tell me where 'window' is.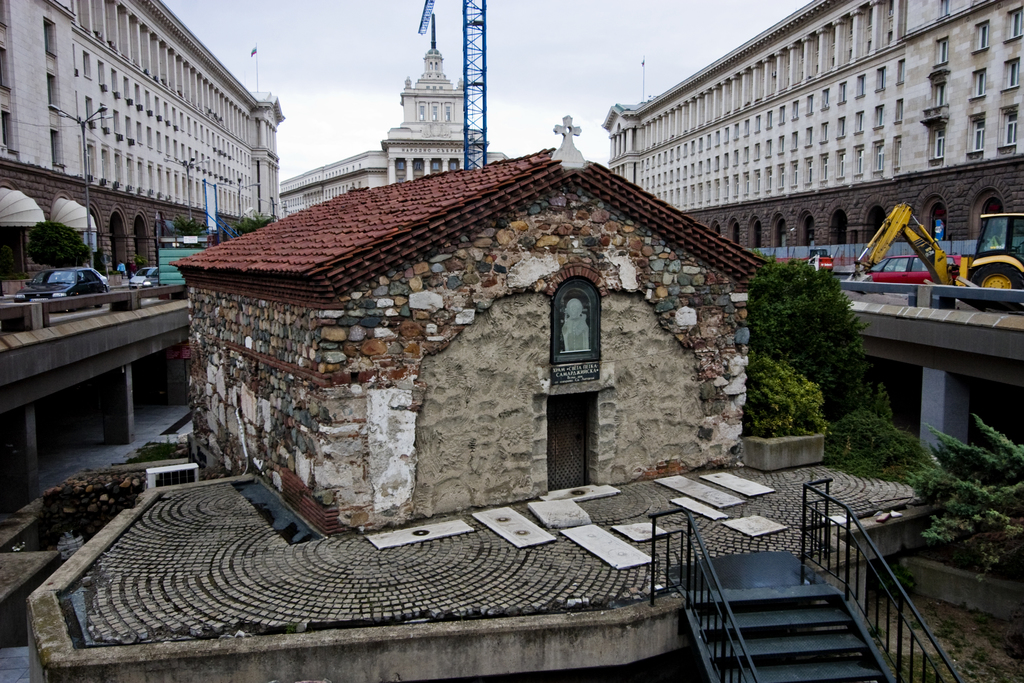
'window' is at crop(820, 122, 829, 142).
